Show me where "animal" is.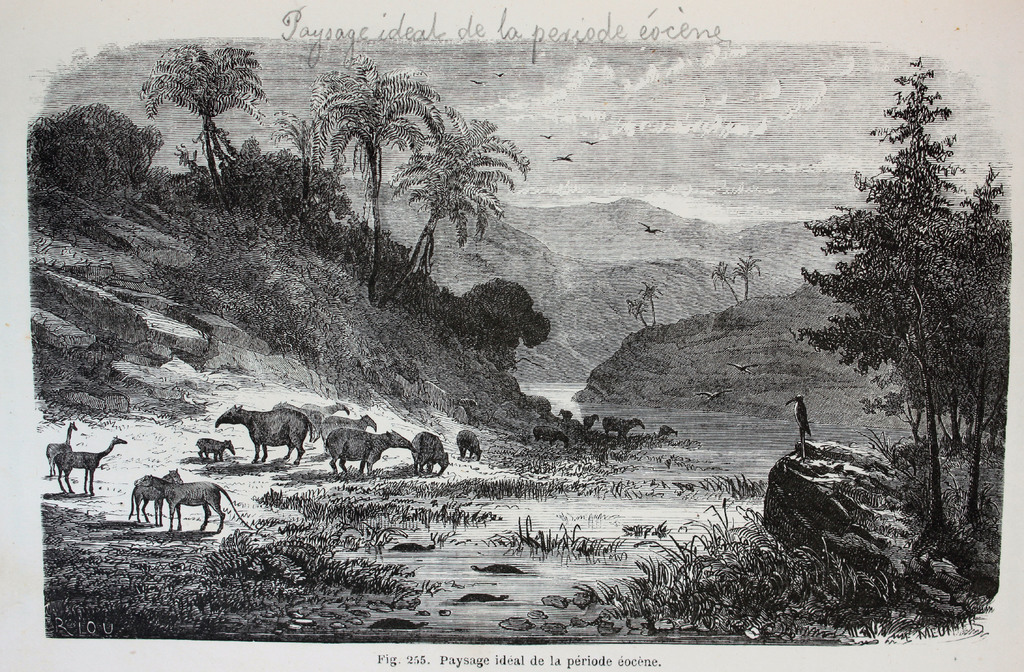
"animal" is at crop(454, 427, 481, 466).
